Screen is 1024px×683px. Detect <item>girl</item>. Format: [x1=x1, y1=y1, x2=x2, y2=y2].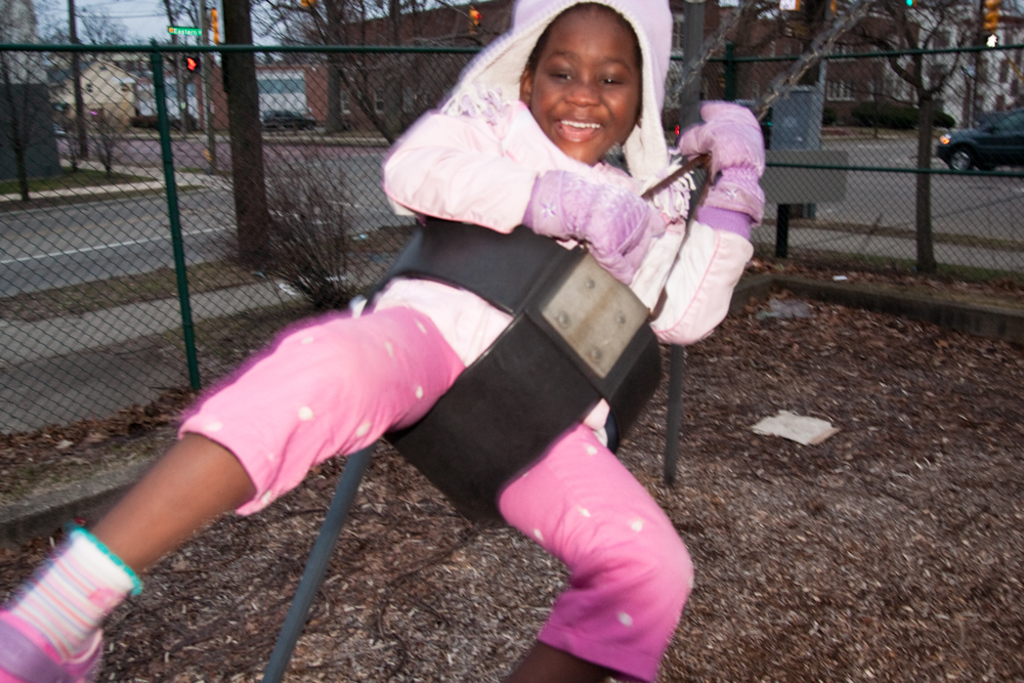
[x1=1, y1=0, x2=765, y2=682].
